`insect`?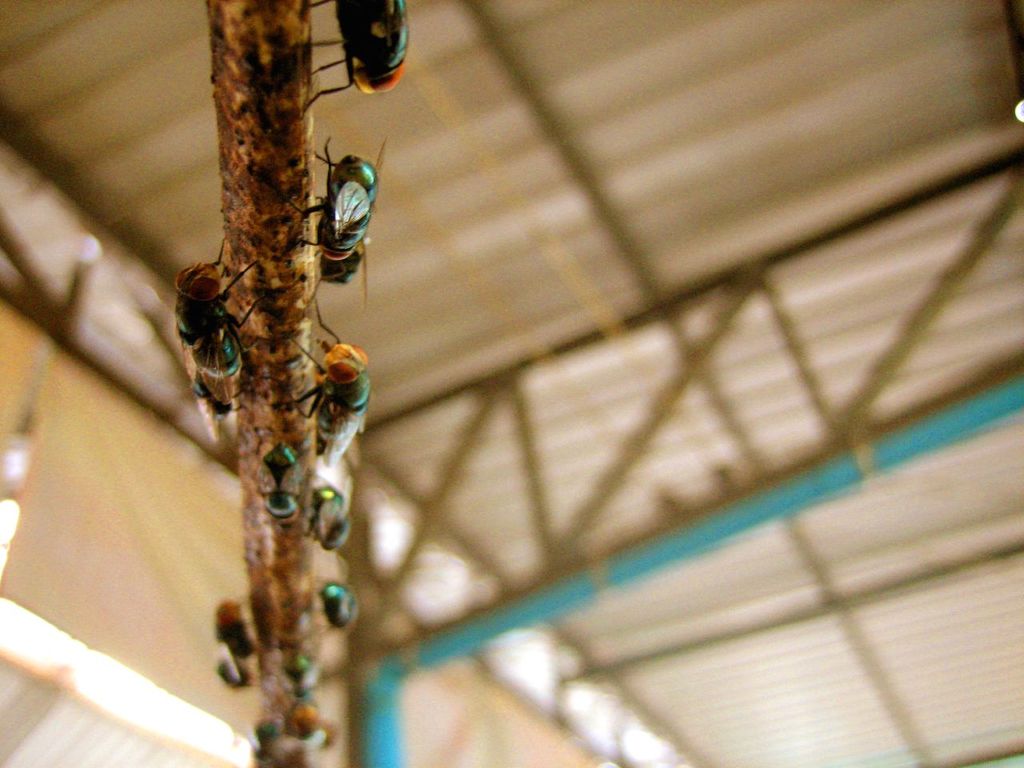
l=315, t=581, r=357, b=631
